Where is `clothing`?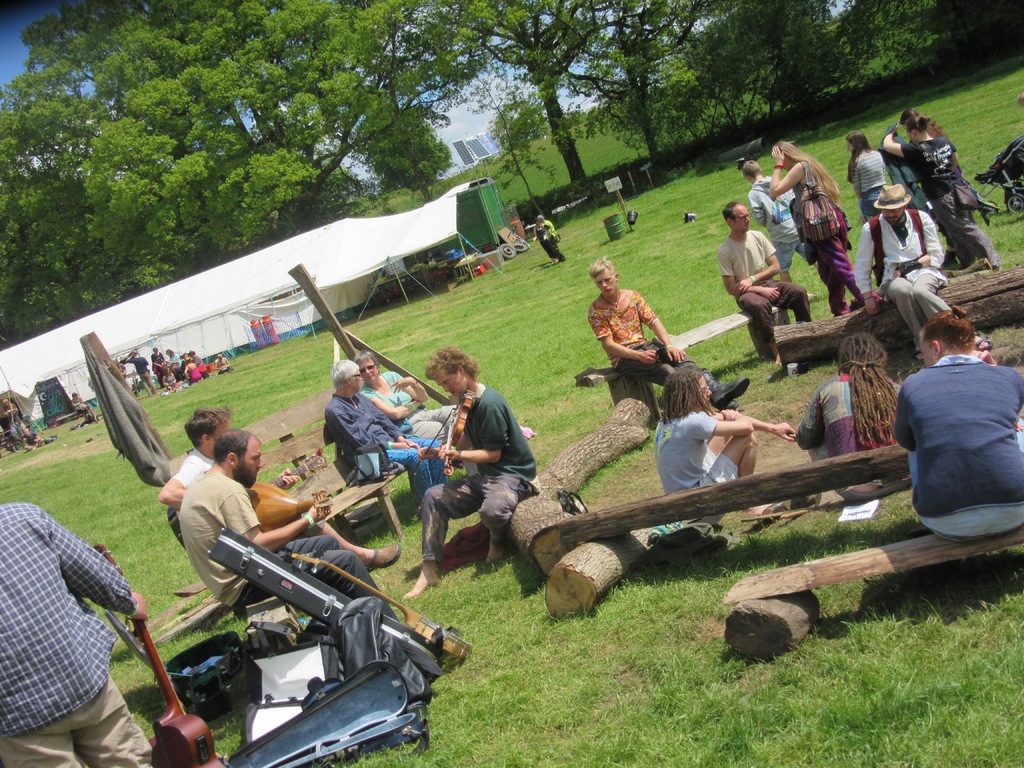
BBox(128, 355, 149, 387).
